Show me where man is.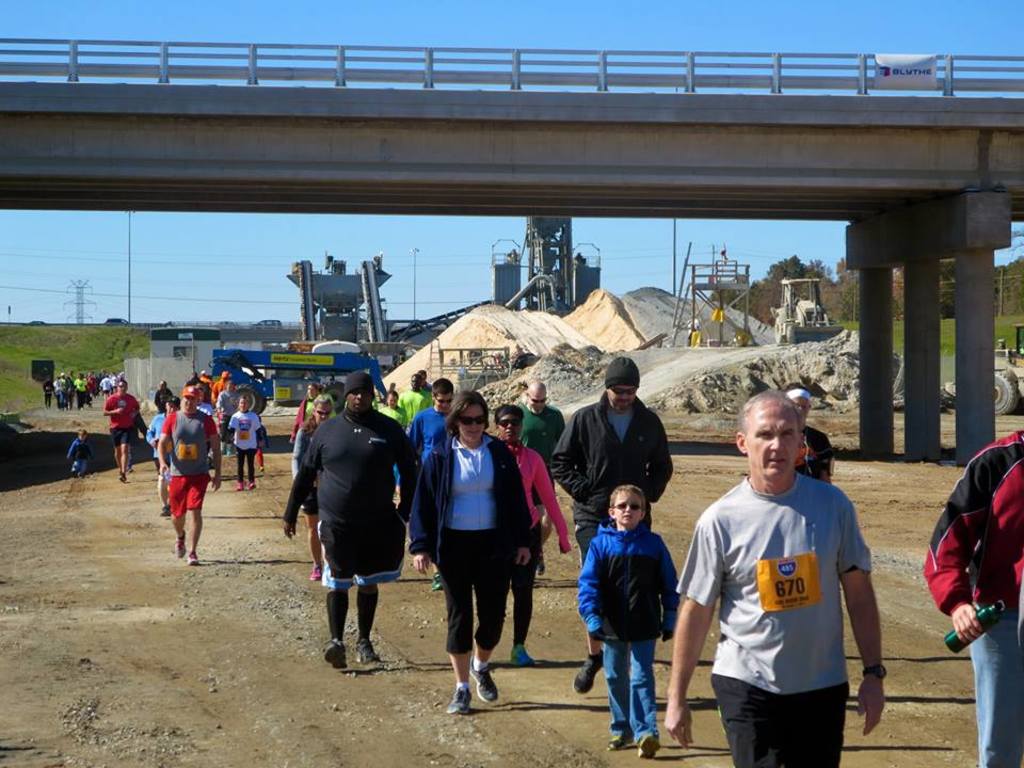
man is at (x1=198, y1=369, x2=214, y2=388).
